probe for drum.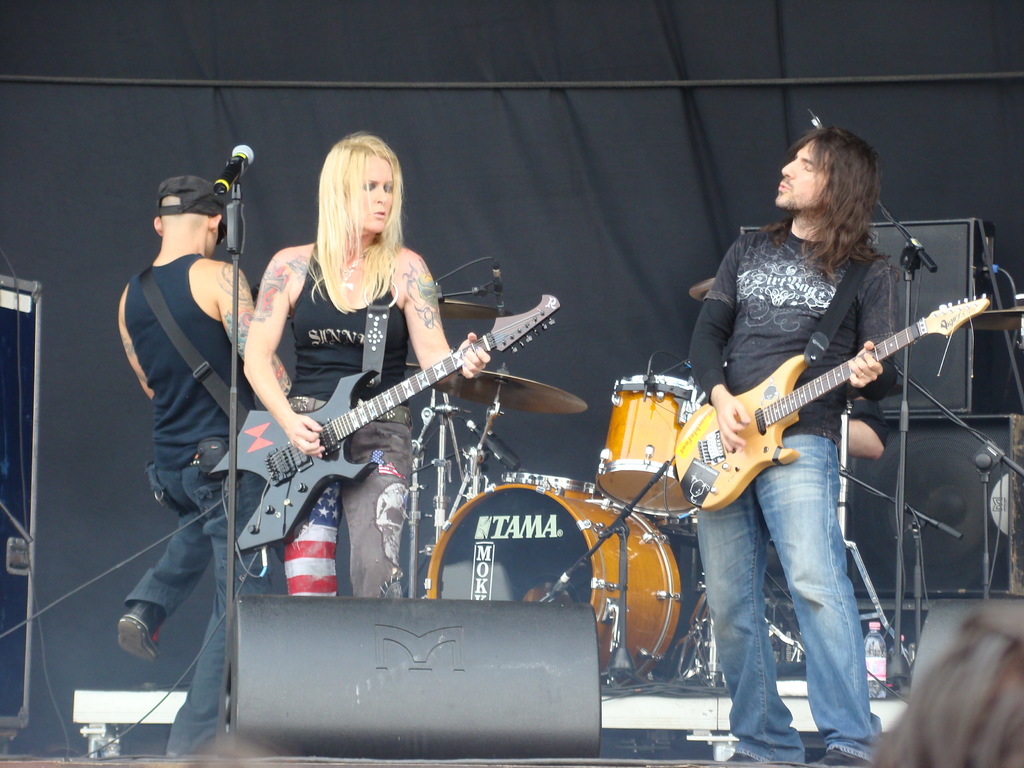
Probe result: pyautogui.locateOnScreen(413, 478, 687, 691).
